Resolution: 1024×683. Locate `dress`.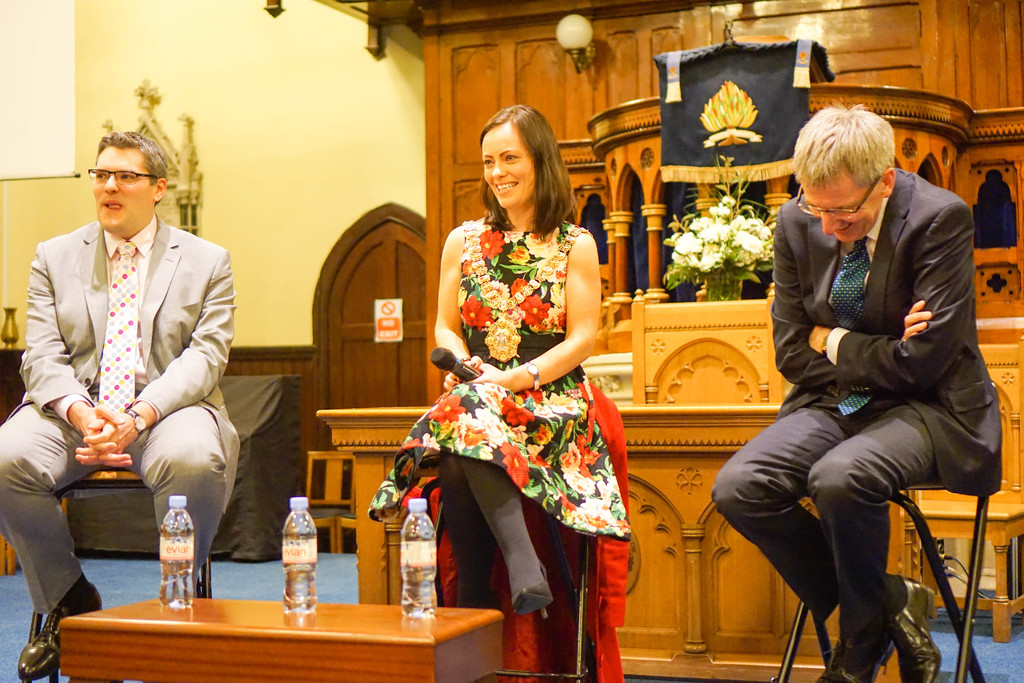
BBox(0, 215, 237, 614).
